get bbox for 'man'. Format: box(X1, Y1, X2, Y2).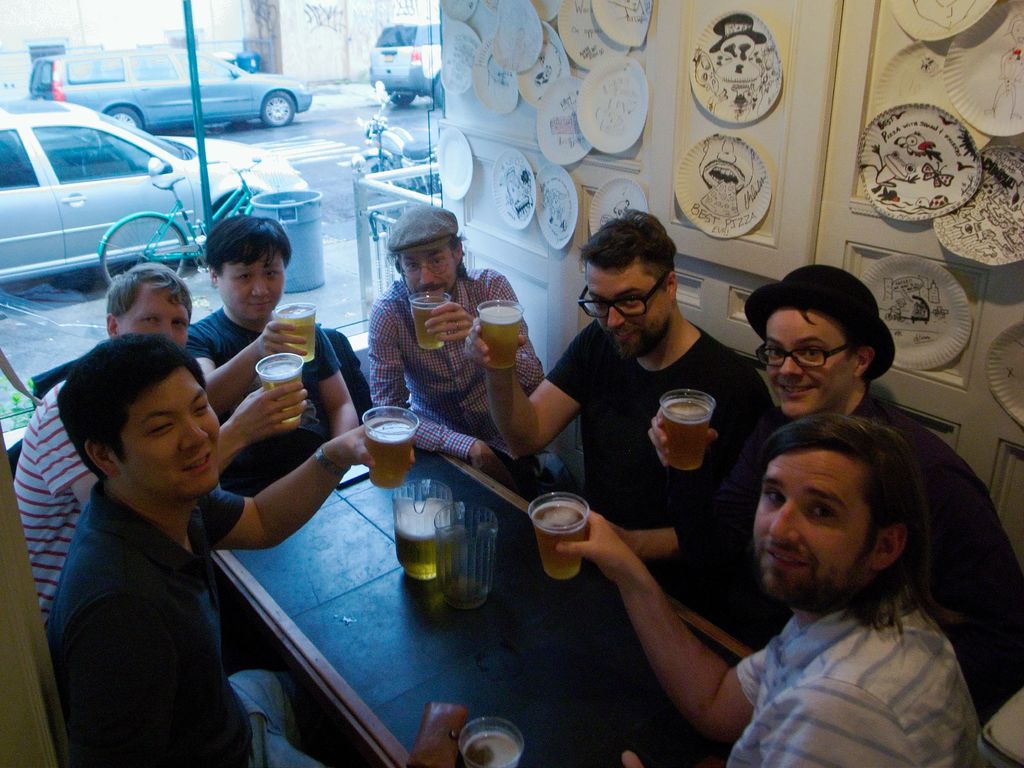
box(726, 410, 984, 767).
